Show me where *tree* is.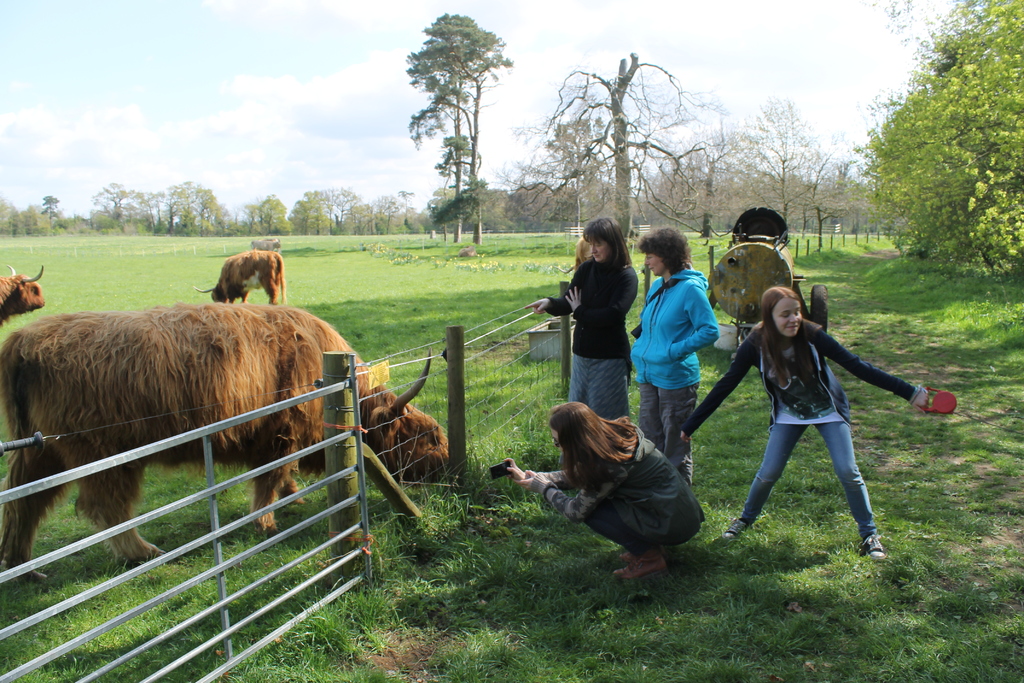
*tree* is at <box>33,183,67,235</box>.
